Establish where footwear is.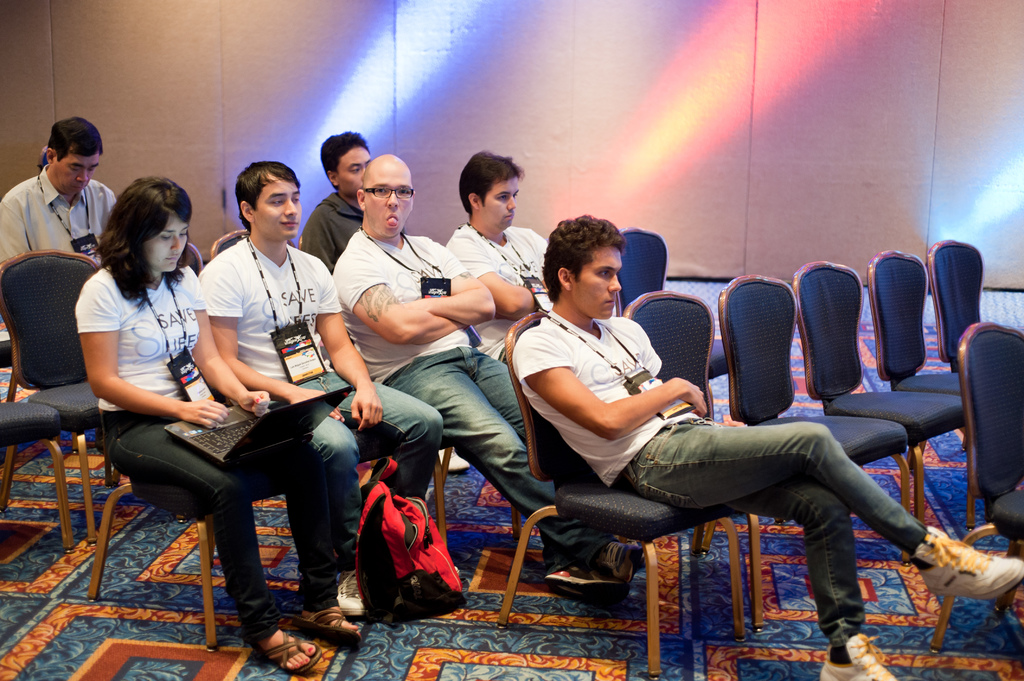
Established at bbox=[255, 629, 325, 675].
